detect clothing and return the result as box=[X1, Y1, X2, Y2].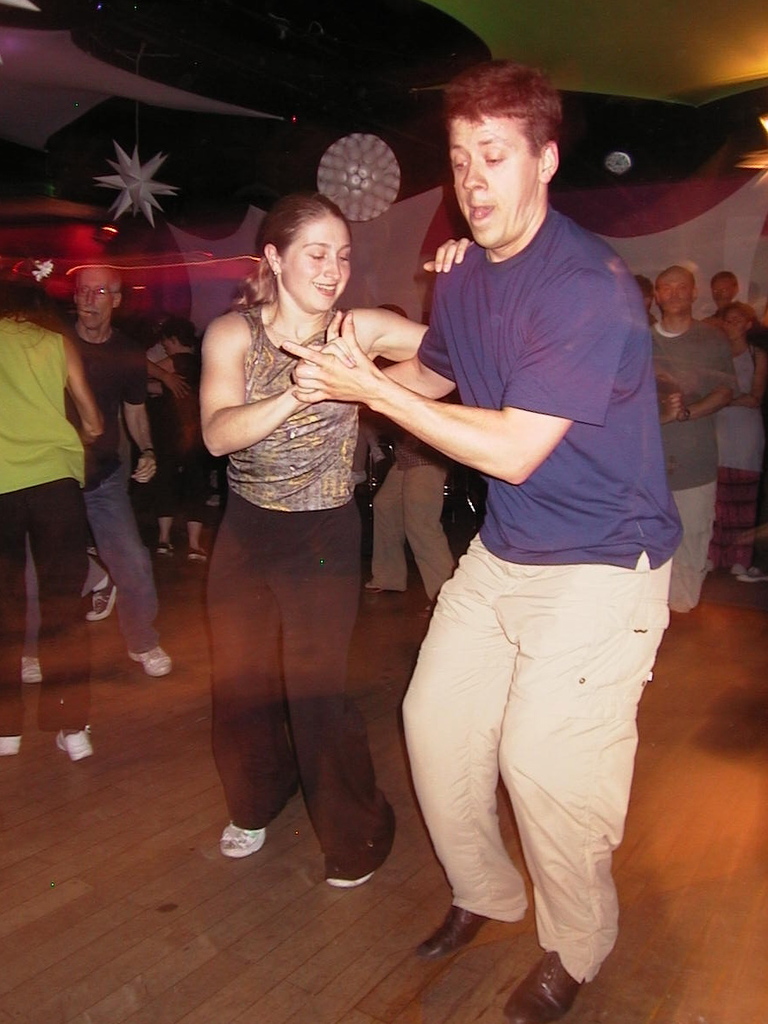
box=[60, 326, 140, 662].
